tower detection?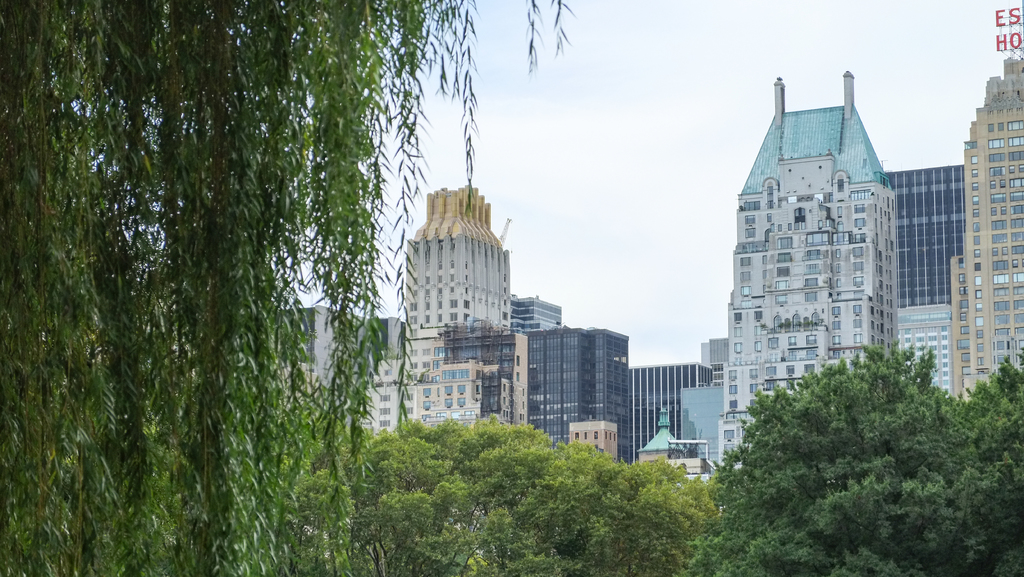
left=890, top=307, right=961, bottom=394
